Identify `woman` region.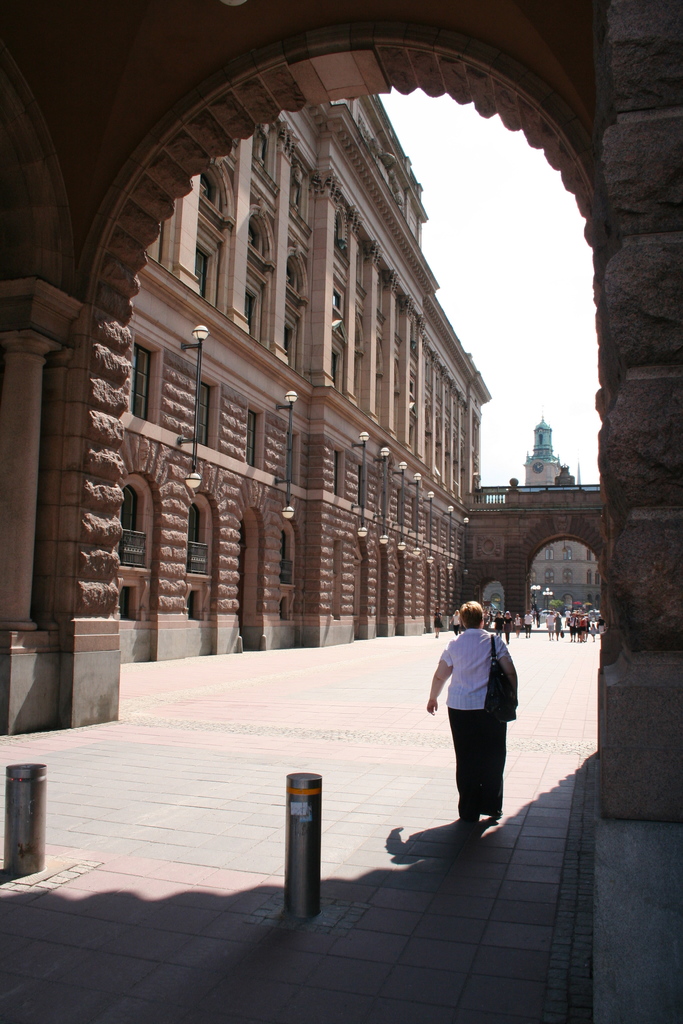
Region: crop(420, 621, 519, 813).
